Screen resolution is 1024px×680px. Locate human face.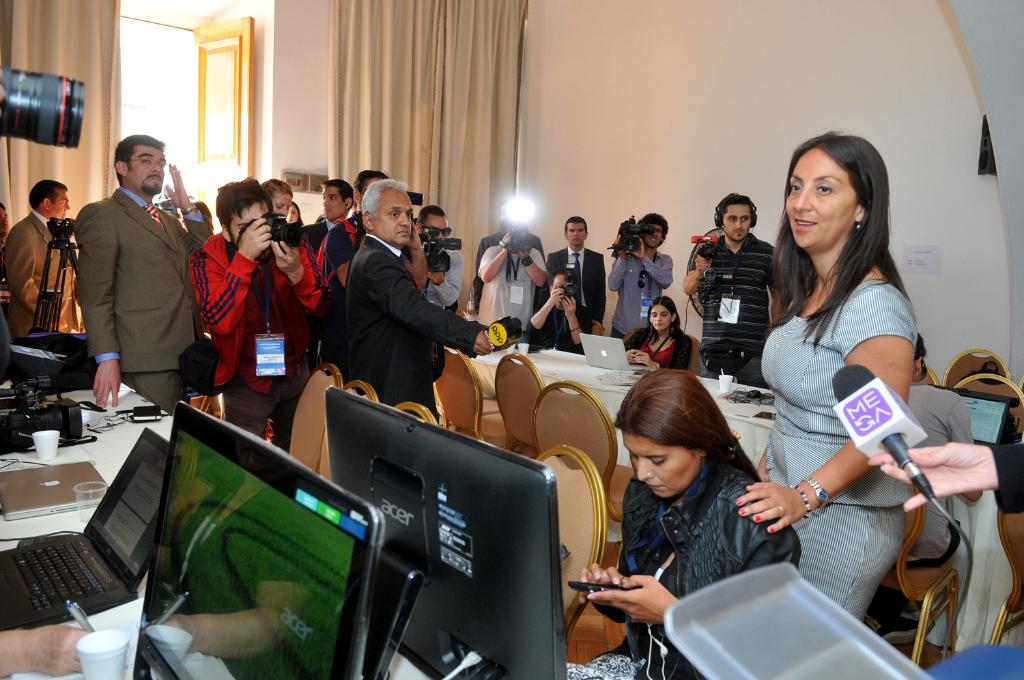
box(53, 187, 70, 213).
